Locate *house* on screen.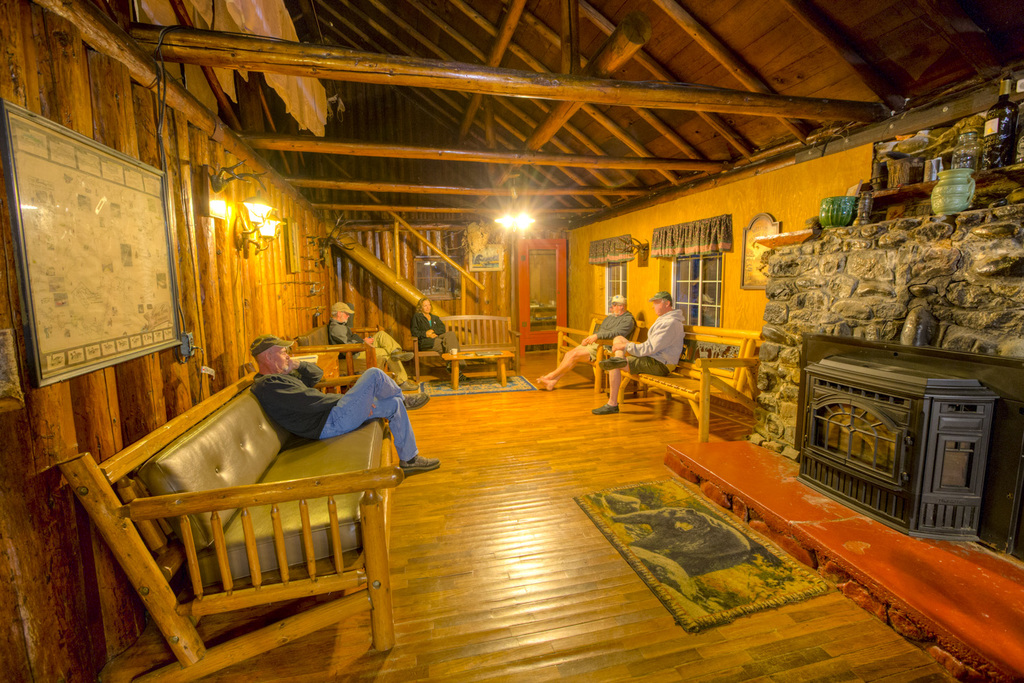
On screen at 0,0,1023,682.
